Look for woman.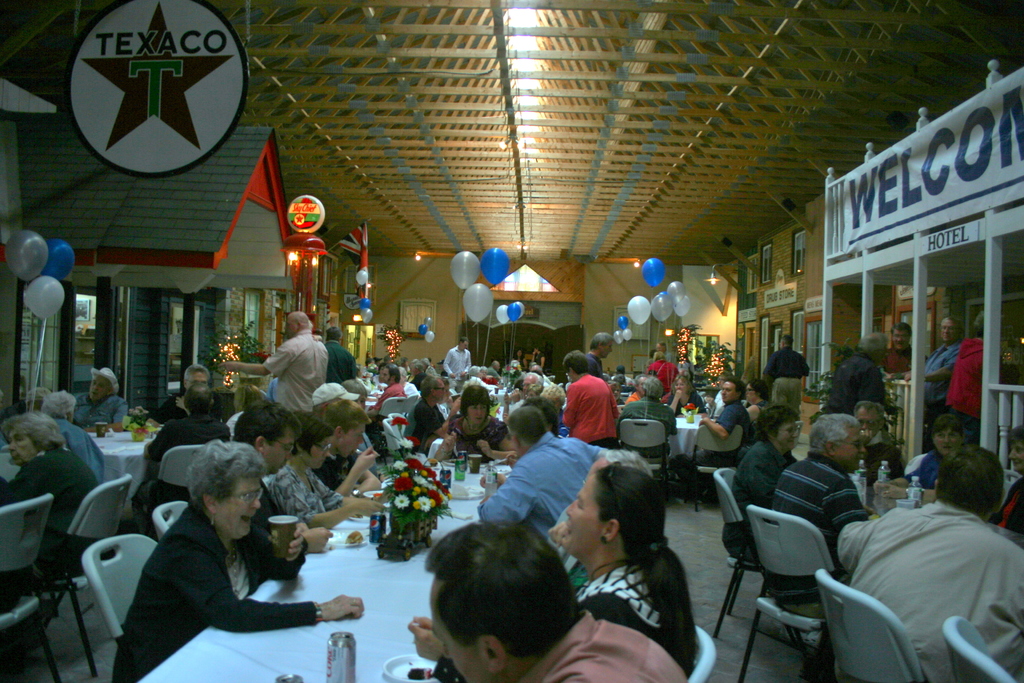
Found: BBox(990, 425, 1023, 537).
